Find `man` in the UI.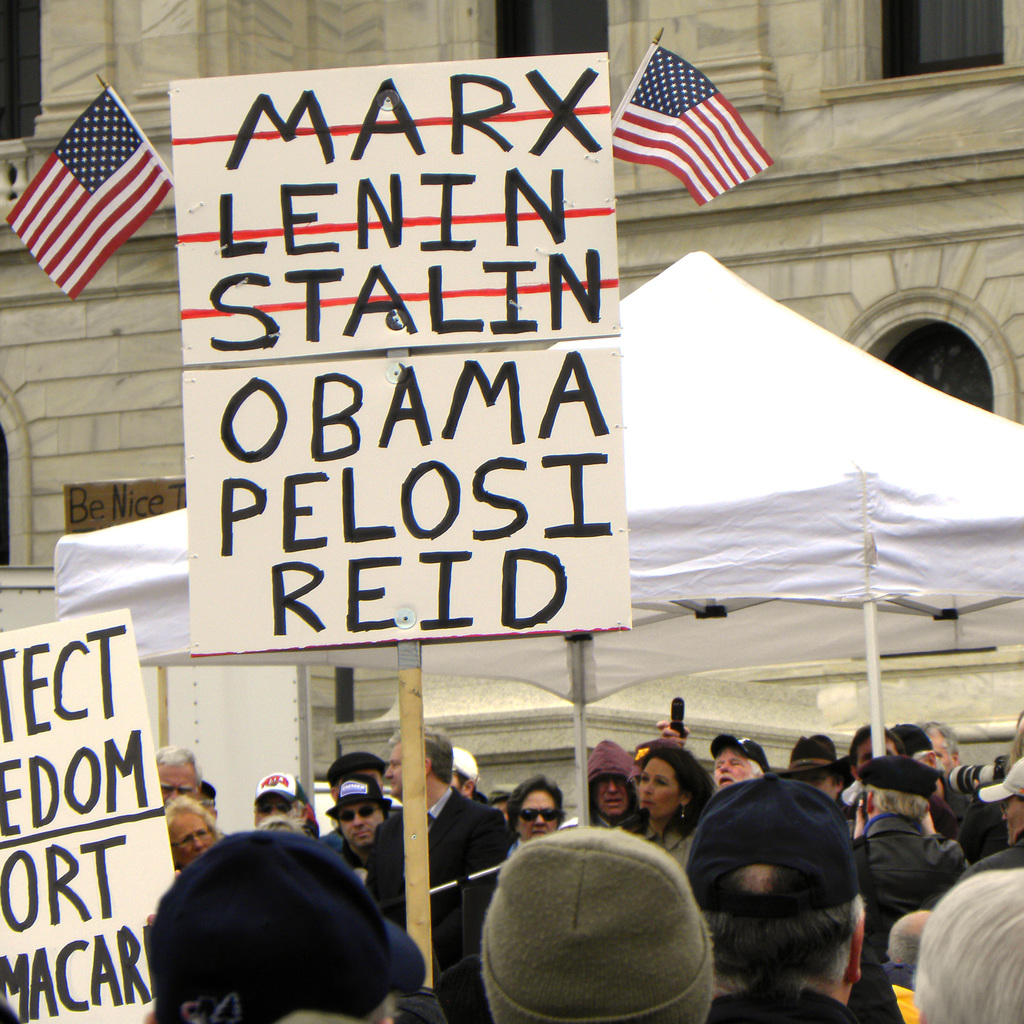
UI element at l=712, t=739, r=772, b=793.
